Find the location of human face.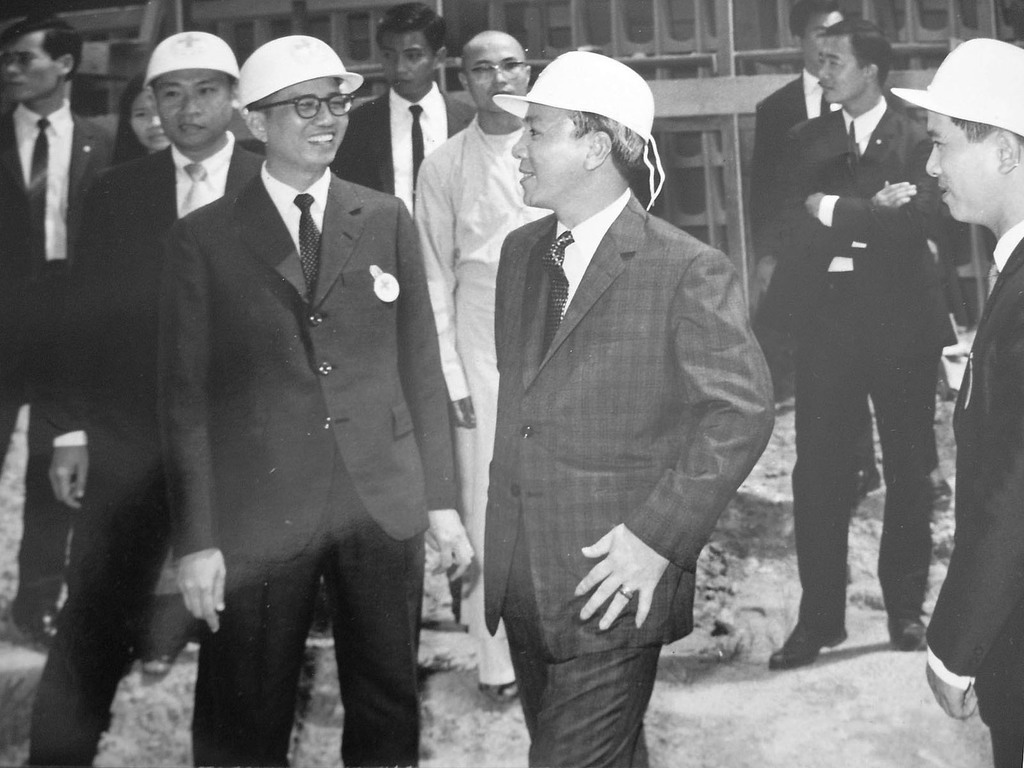
Location: 129 90 166 151.
